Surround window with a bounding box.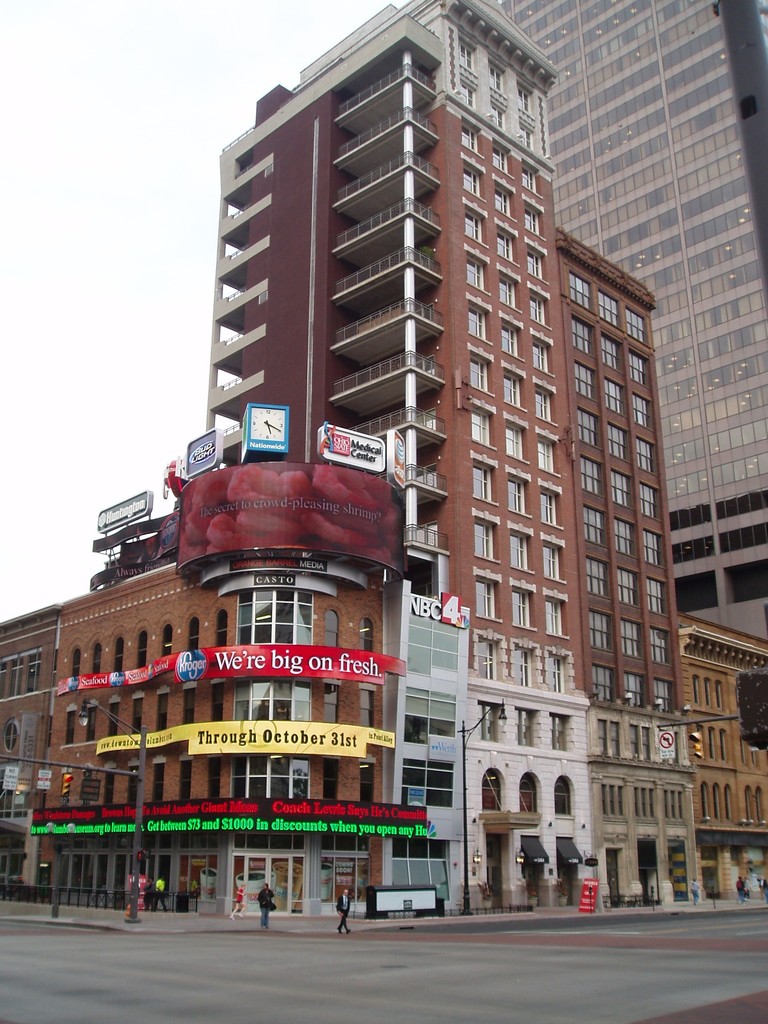
618:785:623:815.
